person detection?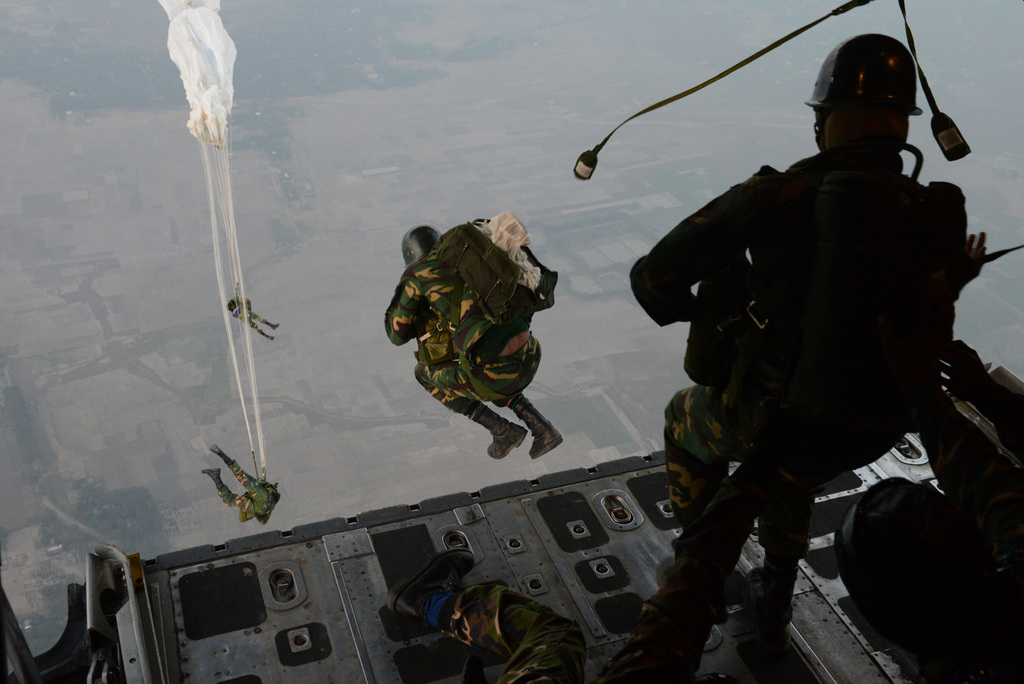
bbox=(621, 26, 988, 683)
